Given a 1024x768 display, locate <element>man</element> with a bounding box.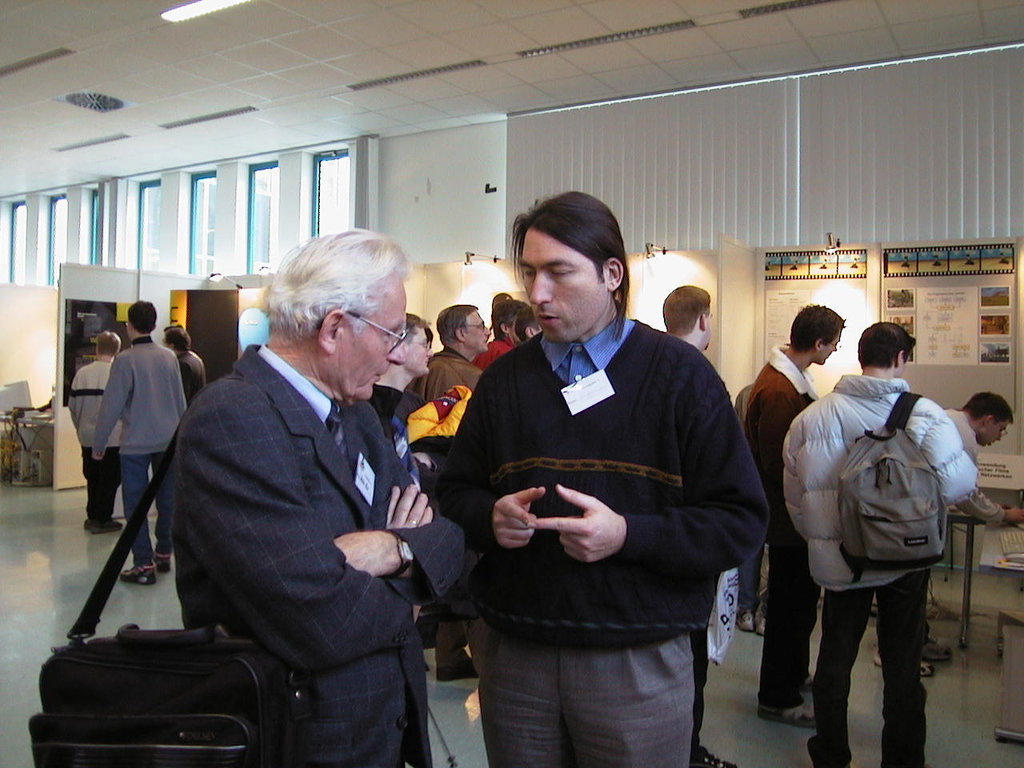
Located: x1=365 y1=312 x2=459 y2=506.
